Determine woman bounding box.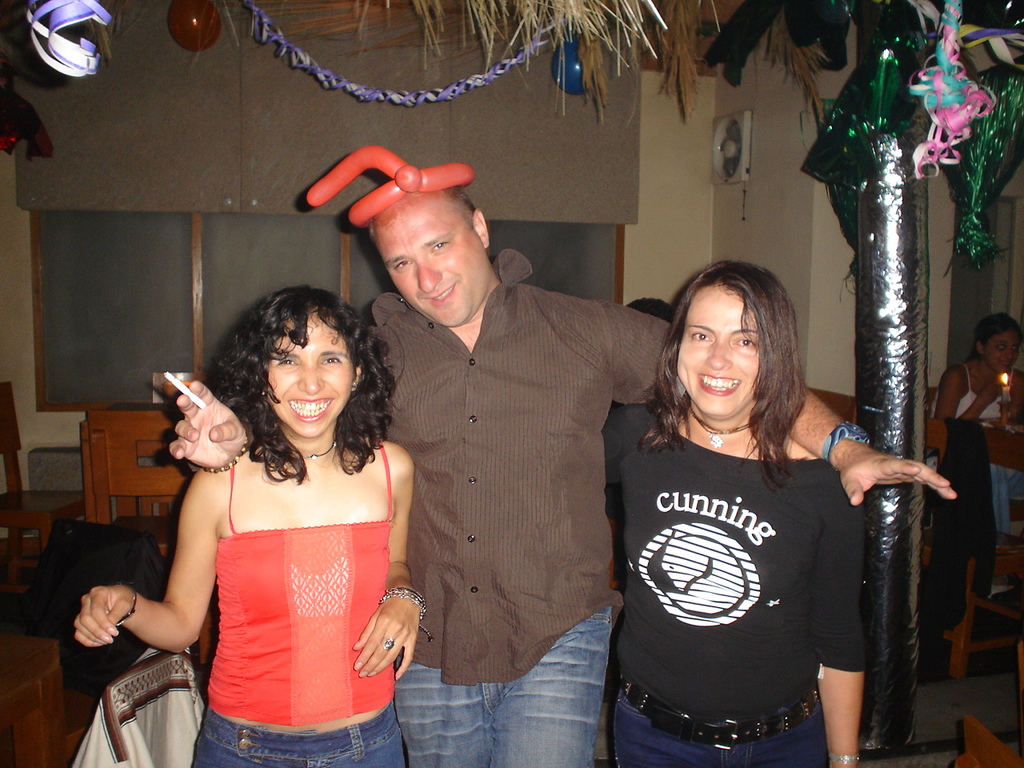
Determined: [56, 284, 441, 767].
